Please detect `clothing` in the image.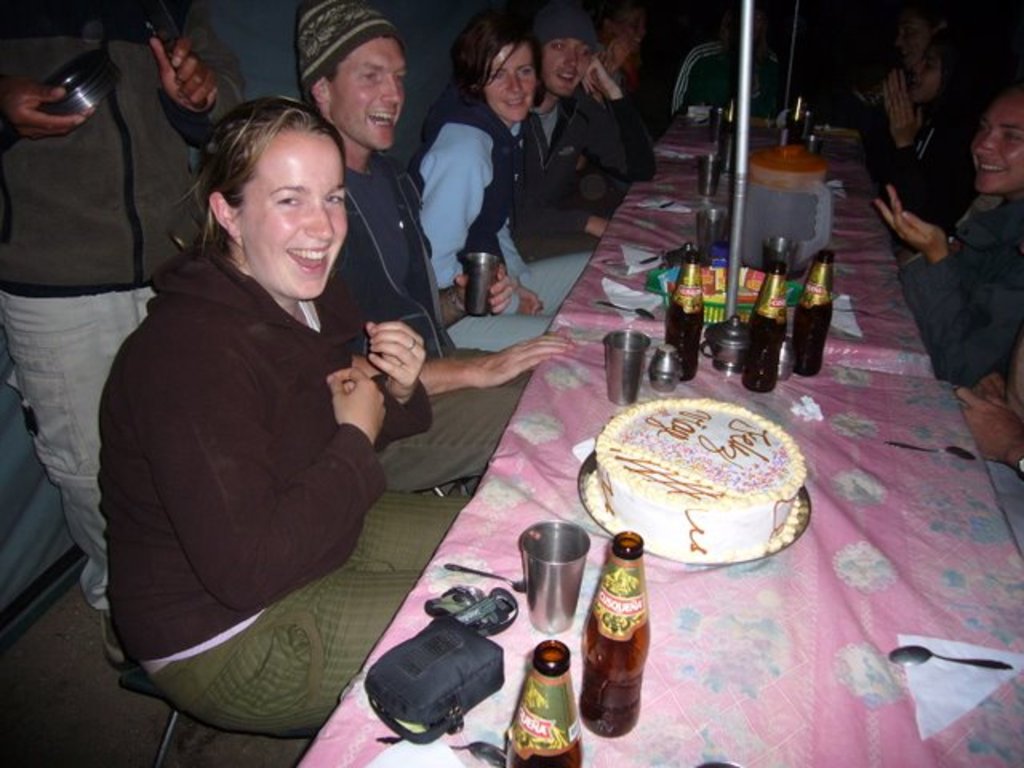
(left=882, top=184, right=1022, bottom=395).
